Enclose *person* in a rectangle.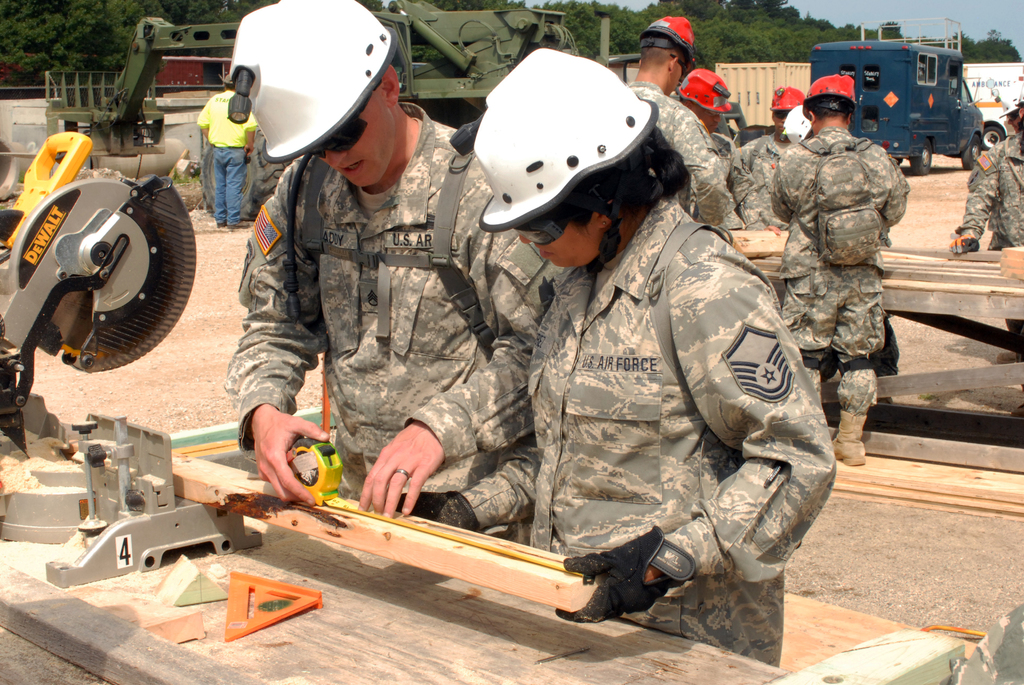
rect(727, 83, 817, 230).
